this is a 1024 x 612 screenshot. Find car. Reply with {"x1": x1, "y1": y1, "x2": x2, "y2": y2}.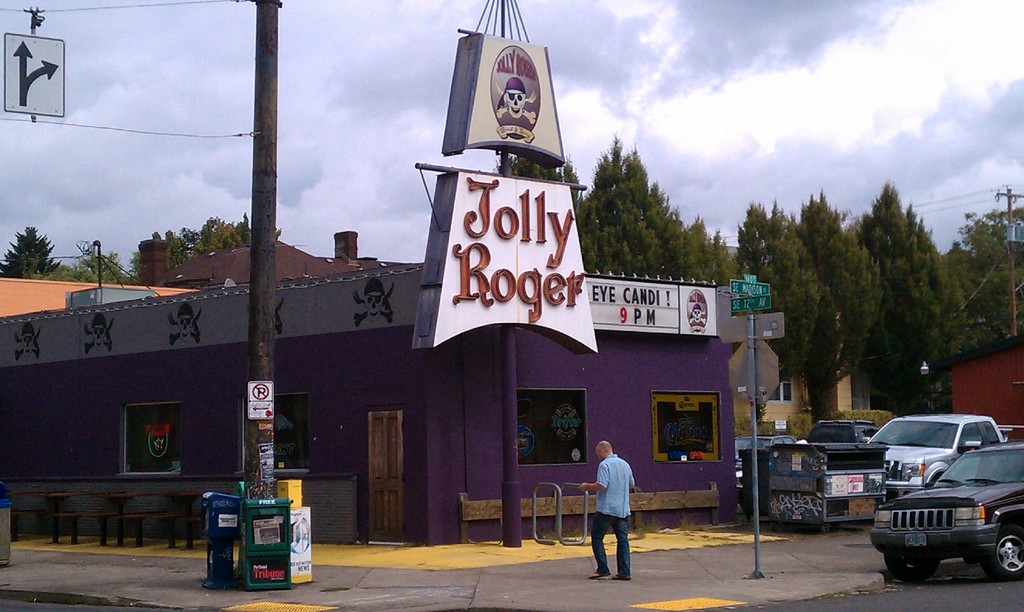
{"x1": 862, "y1": 415, "x2": 1009, "y2": 503}.
